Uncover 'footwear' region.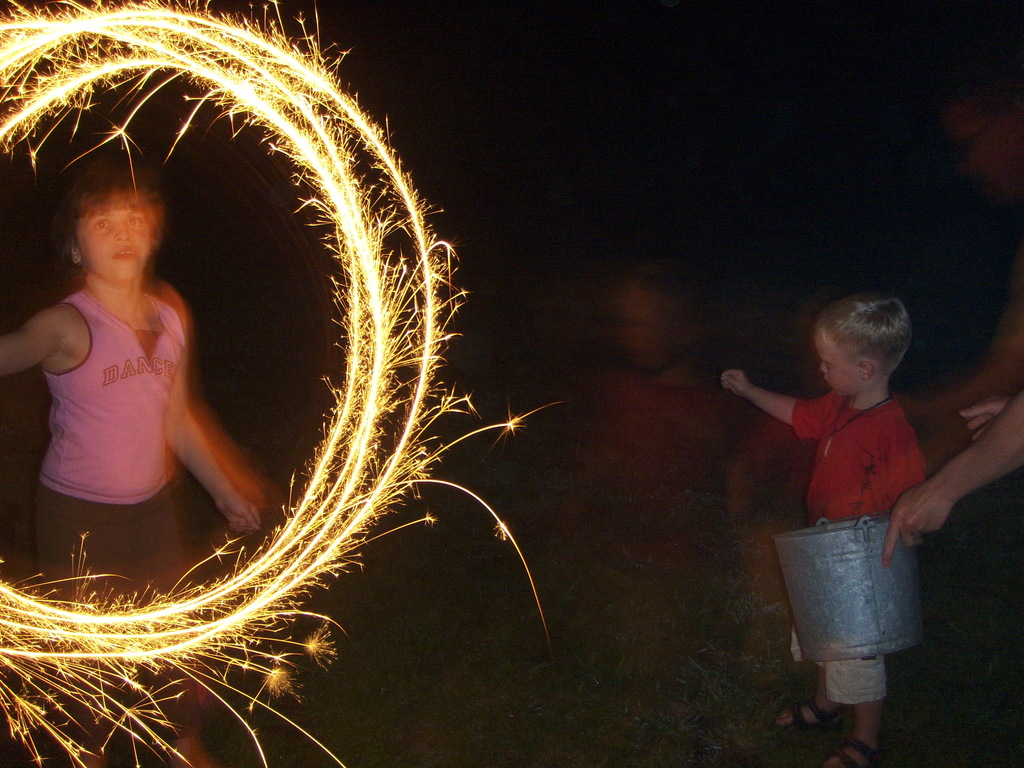
Uncovered: region(778, 700, 846, 733).
